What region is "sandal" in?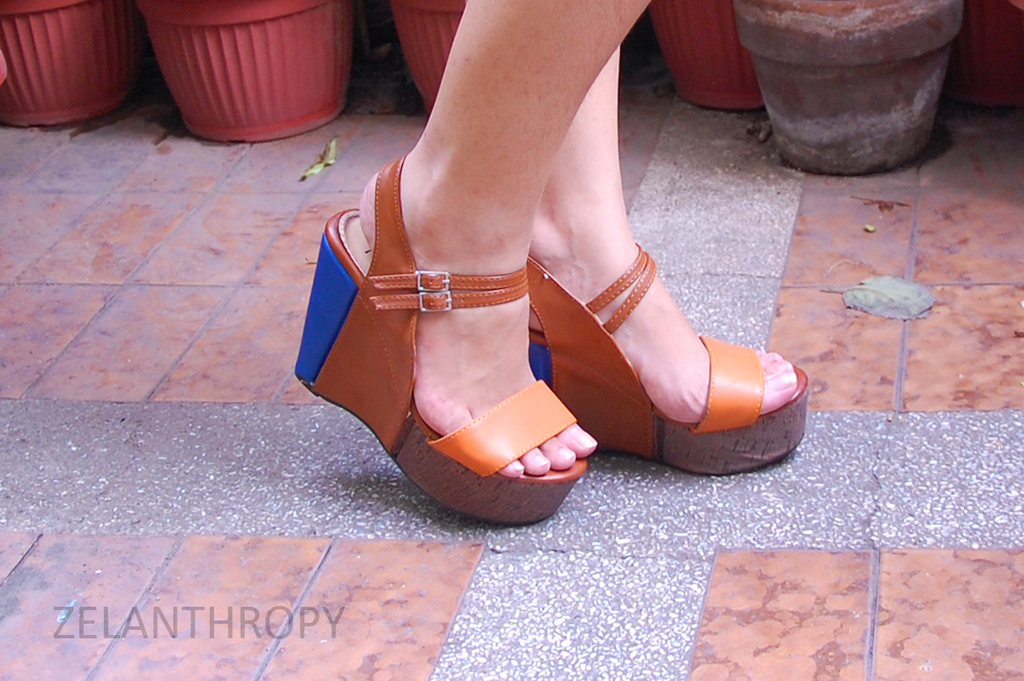
{"left": 527, "top": 252, "right": 806, "bottom": 478}.
